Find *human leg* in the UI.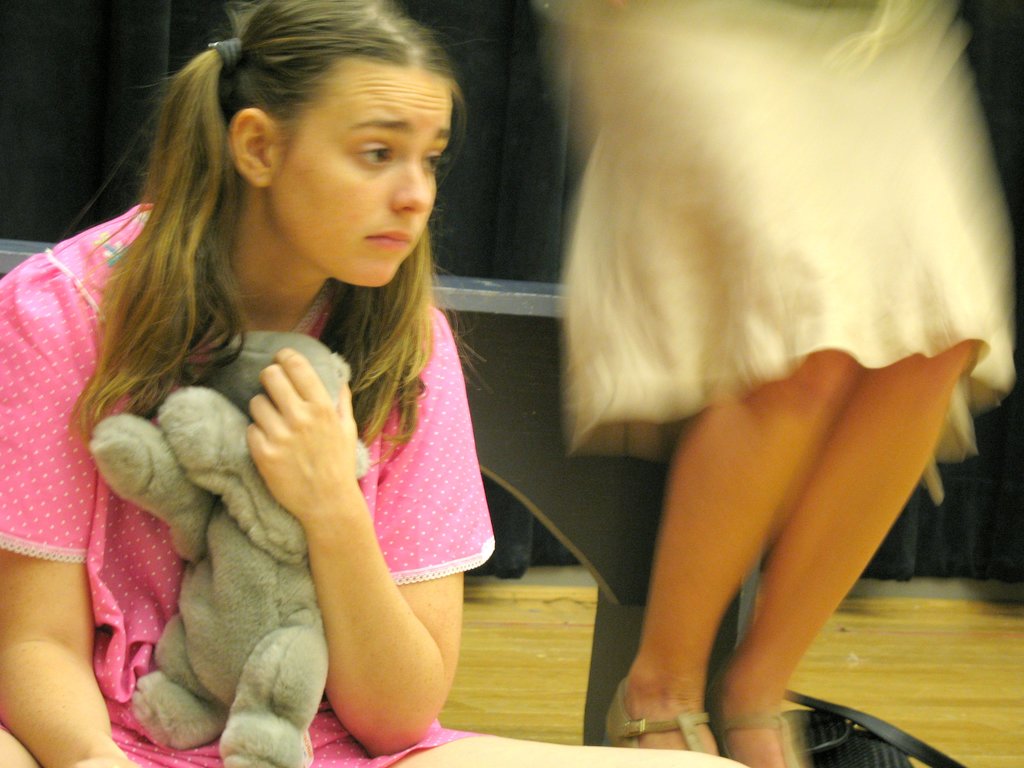
UI element at x1=701, y1=332, x2=972, y2=767.
